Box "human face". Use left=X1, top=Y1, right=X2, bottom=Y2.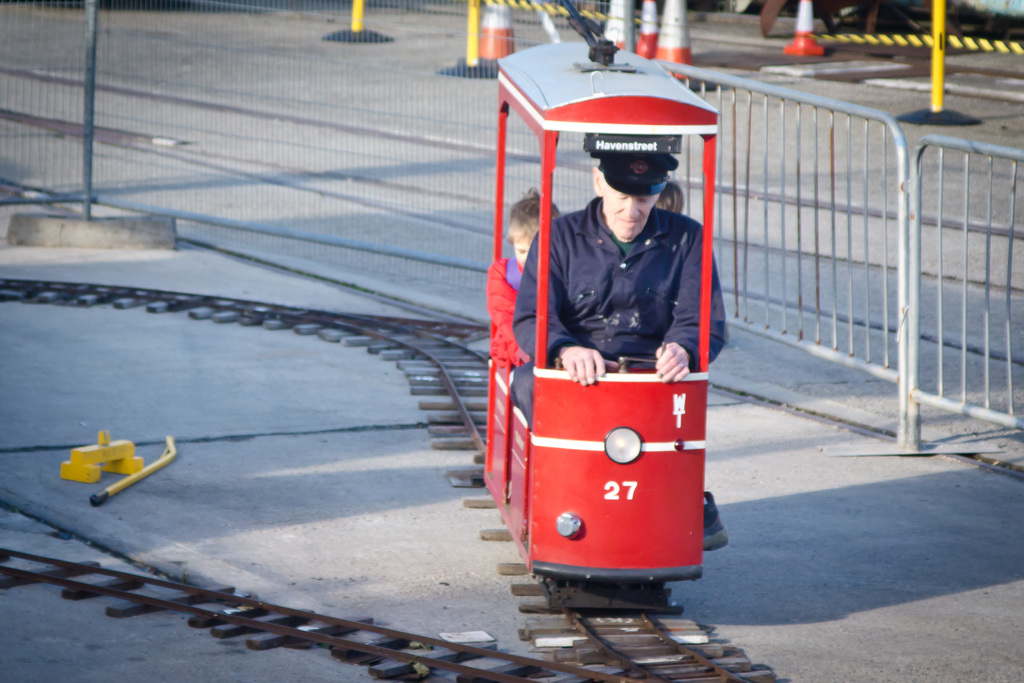
left=600, top=177, right=660, bottom=240.
